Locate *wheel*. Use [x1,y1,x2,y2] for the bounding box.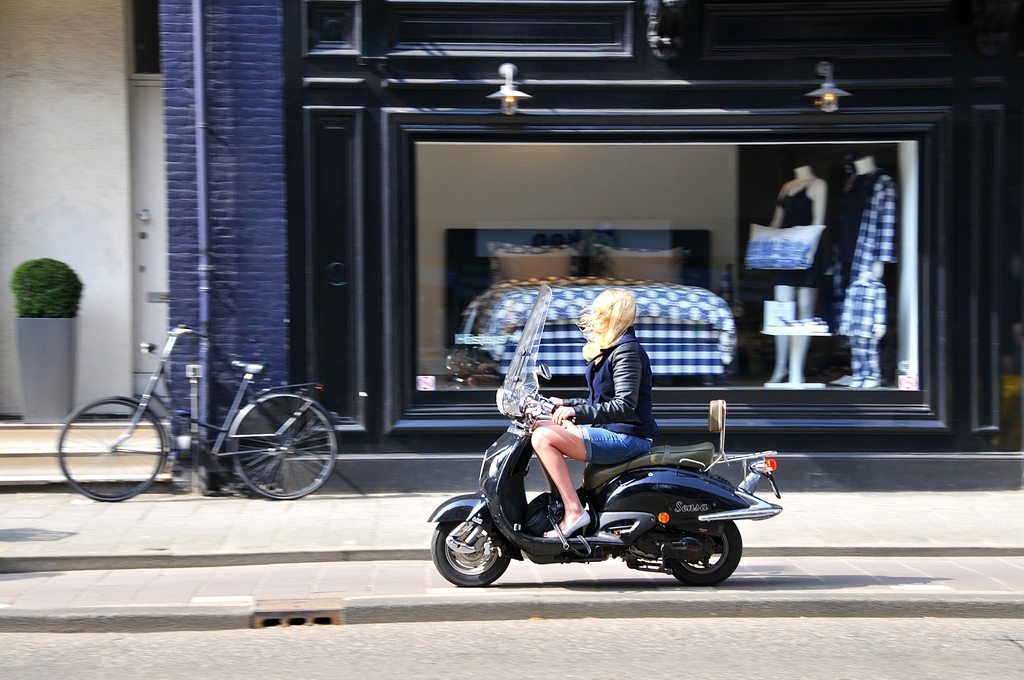
[58,395,165,501].
